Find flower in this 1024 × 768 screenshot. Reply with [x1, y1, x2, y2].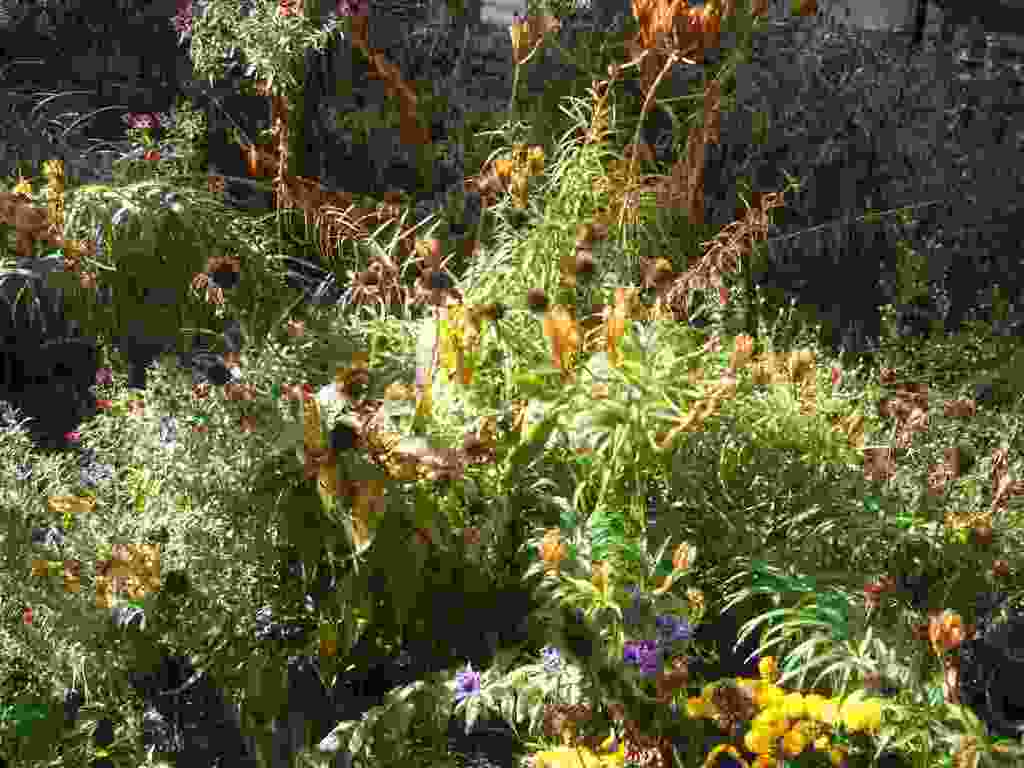
[193, 424, 207, 435].
